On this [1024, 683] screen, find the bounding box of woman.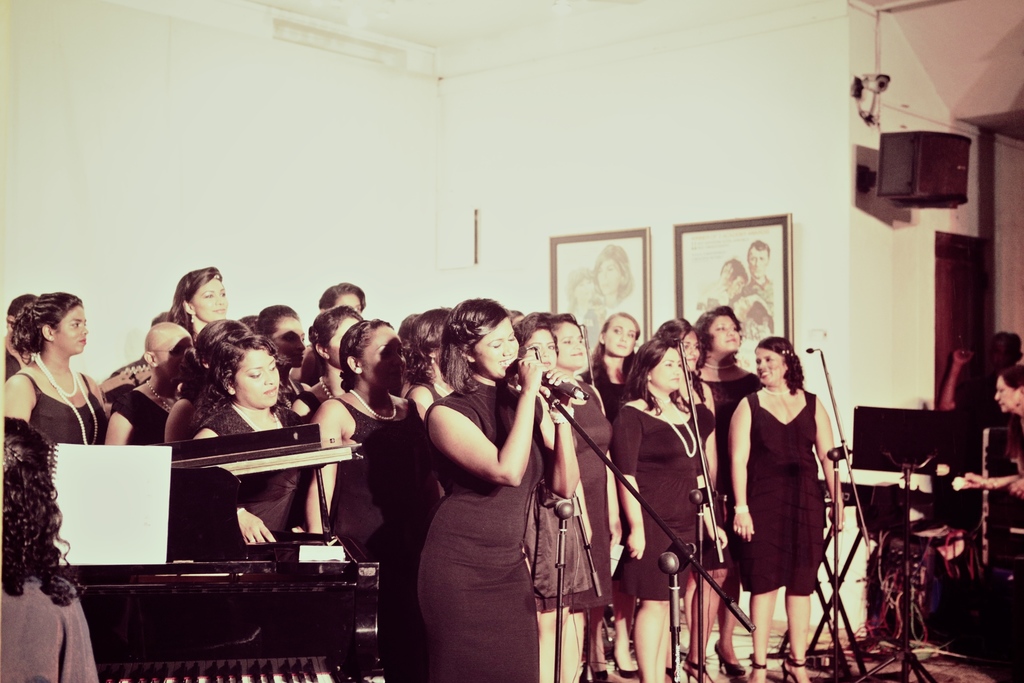
Bounding box: (x1=161, y1=264, x2=225, y2=341).
